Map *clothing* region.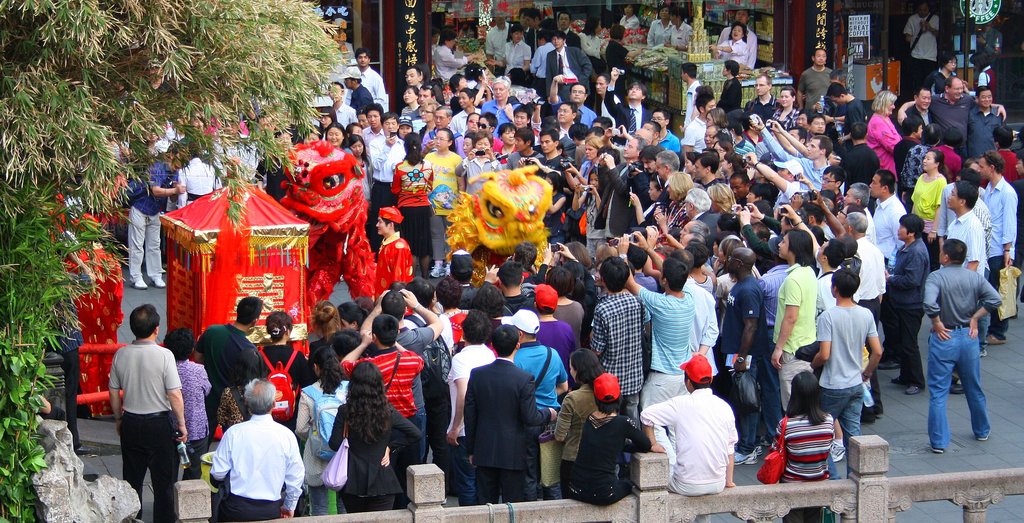
Mapped to l=433, t=46, r=466, b=79.
